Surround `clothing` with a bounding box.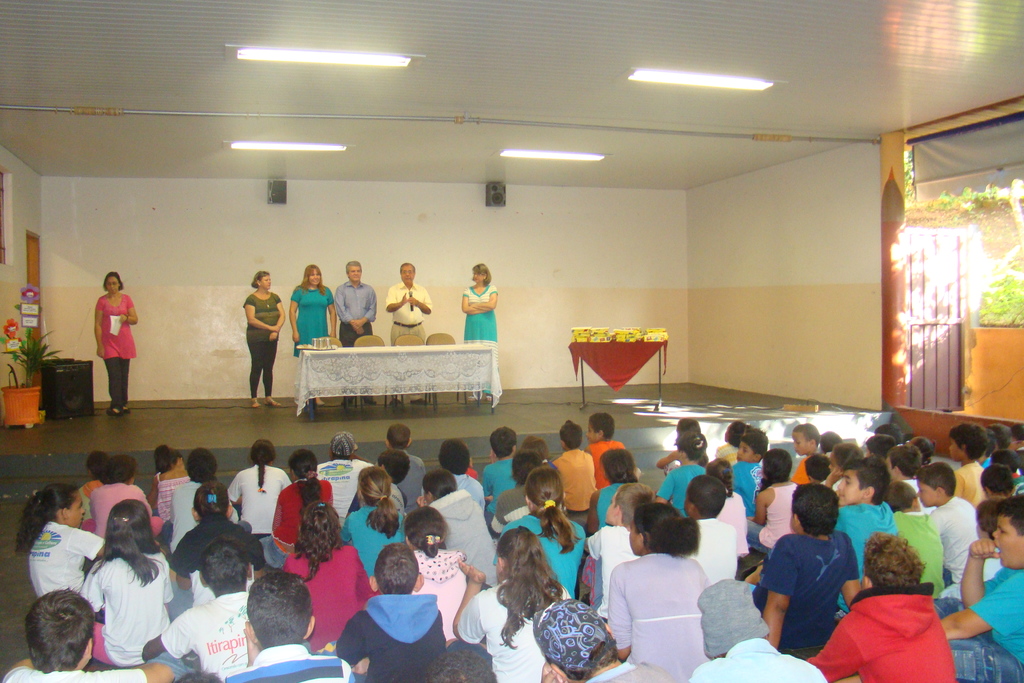
[242,290,281,397].
